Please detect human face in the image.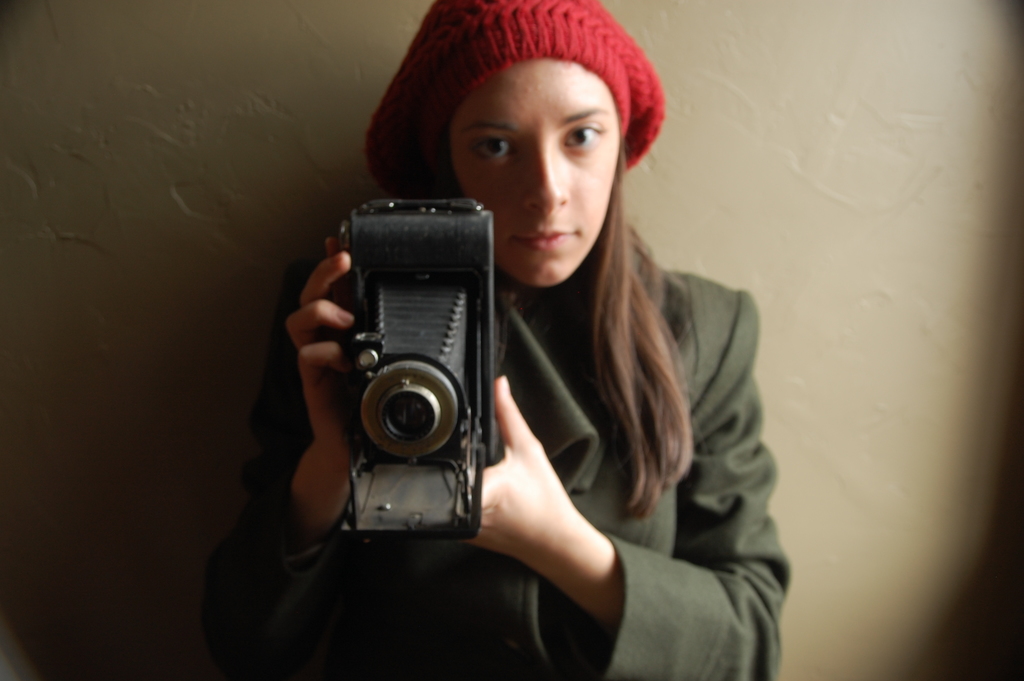
bbox=[446, 56, 619, 282].
